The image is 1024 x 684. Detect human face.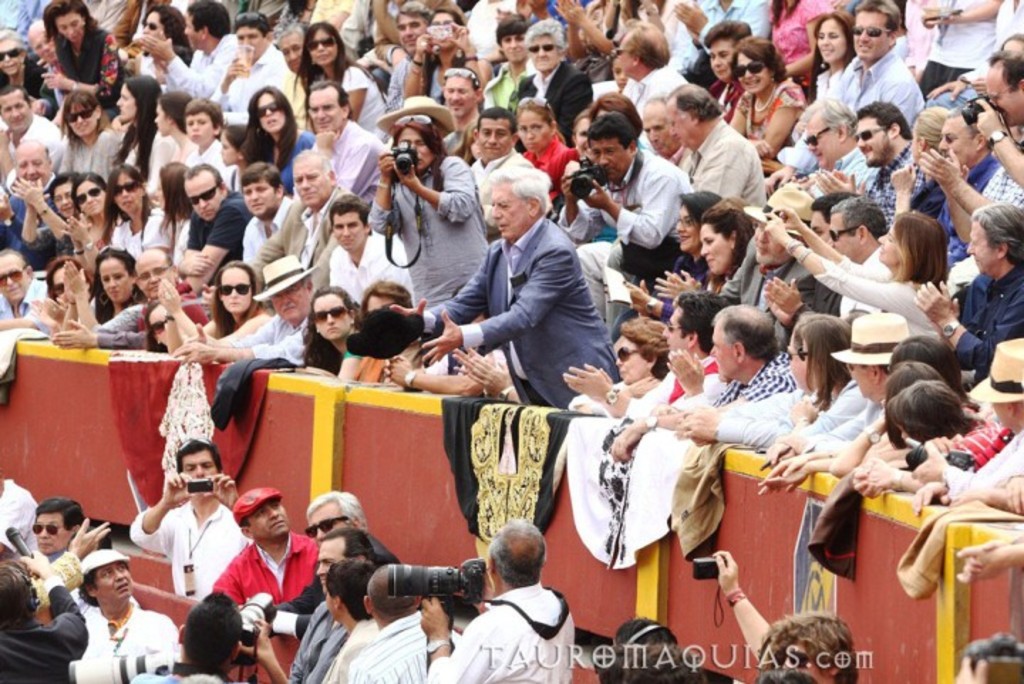
Detection: locate(515, 109, 553, 148).
